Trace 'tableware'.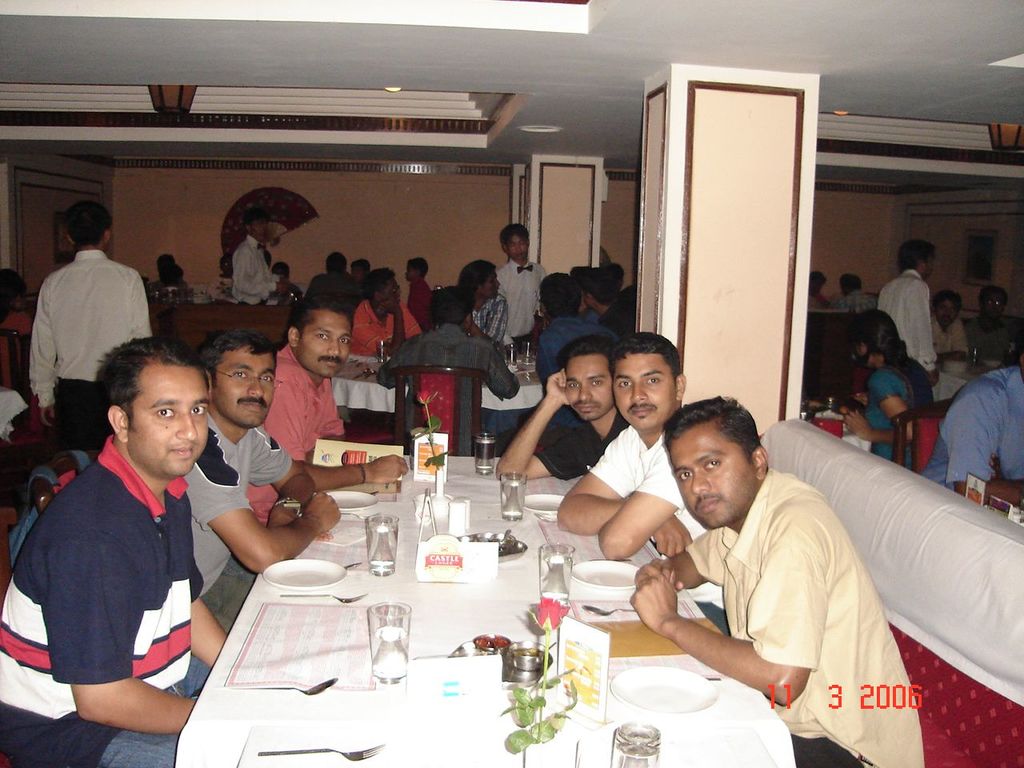
Traced to (231,677,333,695).
